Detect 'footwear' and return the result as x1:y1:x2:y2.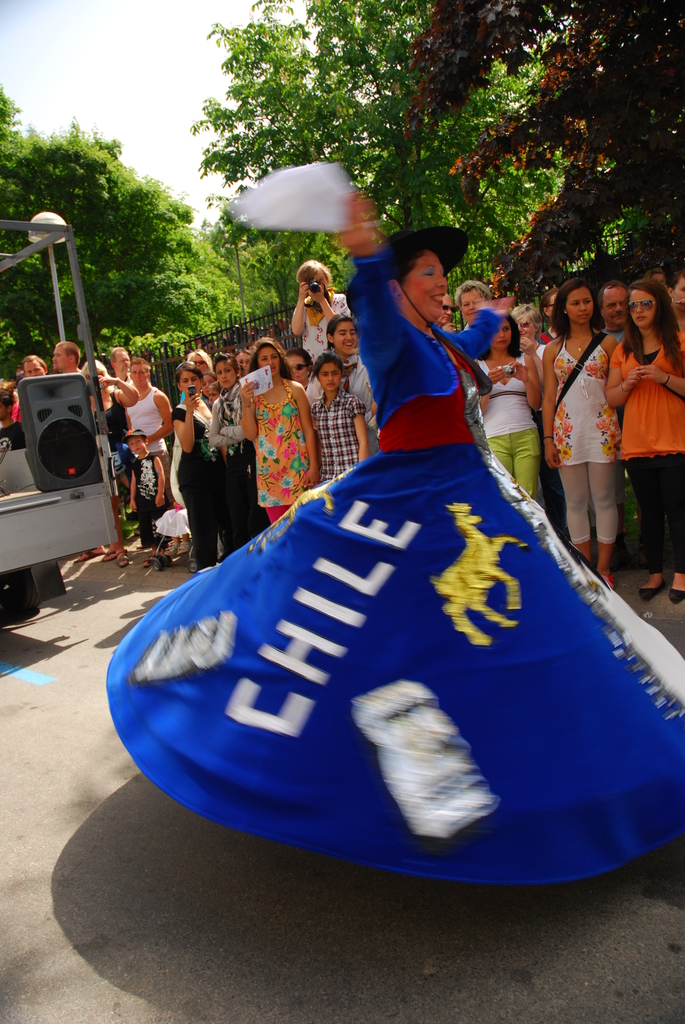
113:550:129:571.
